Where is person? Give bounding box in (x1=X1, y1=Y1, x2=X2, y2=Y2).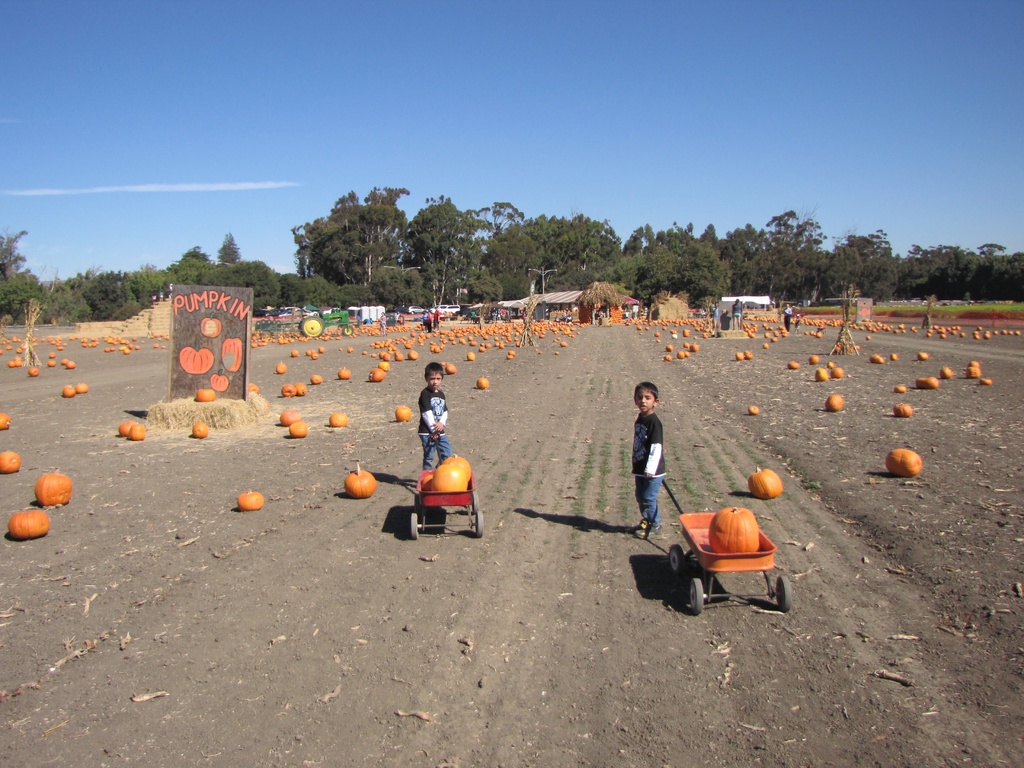
(x1=625, y1=380, x2=666, y2=548).
